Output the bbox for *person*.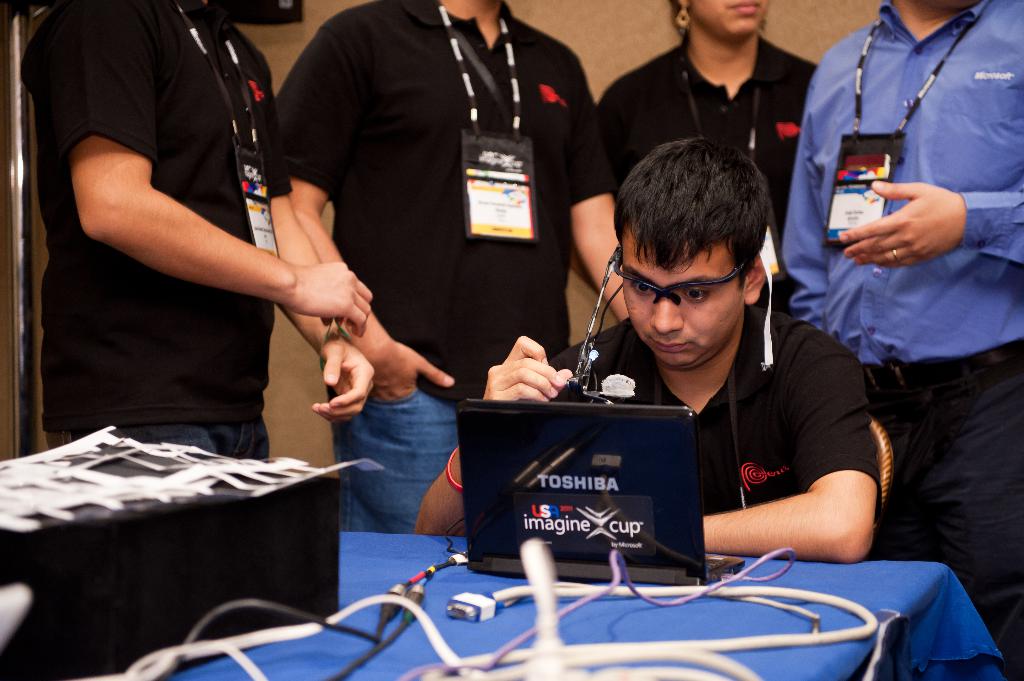
<region>254, 0, 631, 533</region>.
